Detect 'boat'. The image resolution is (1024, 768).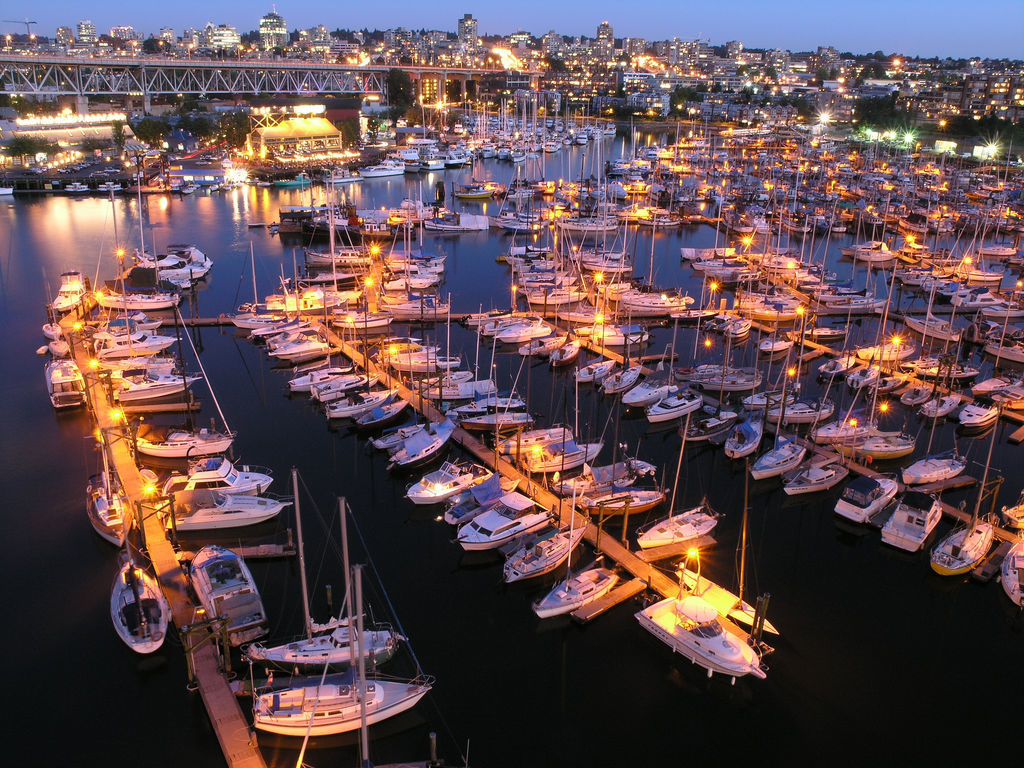
Rect(207, 182, 222, 190).
